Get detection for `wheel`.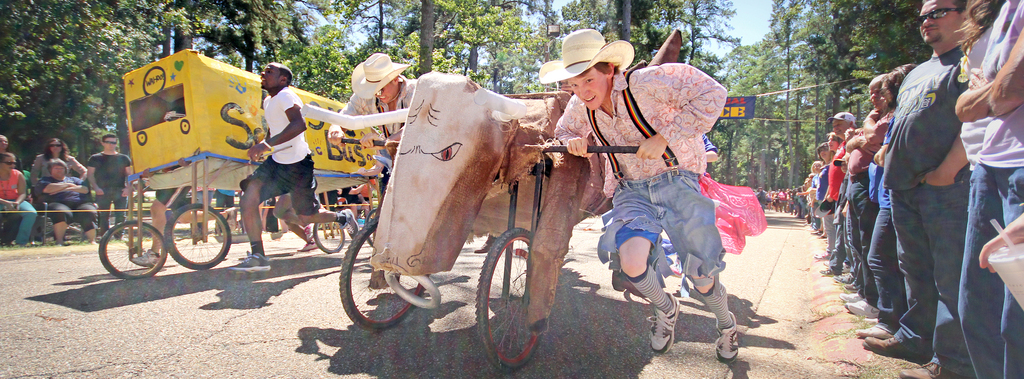
Detection: x1=336, y1=215, x2=437, y2=334.
